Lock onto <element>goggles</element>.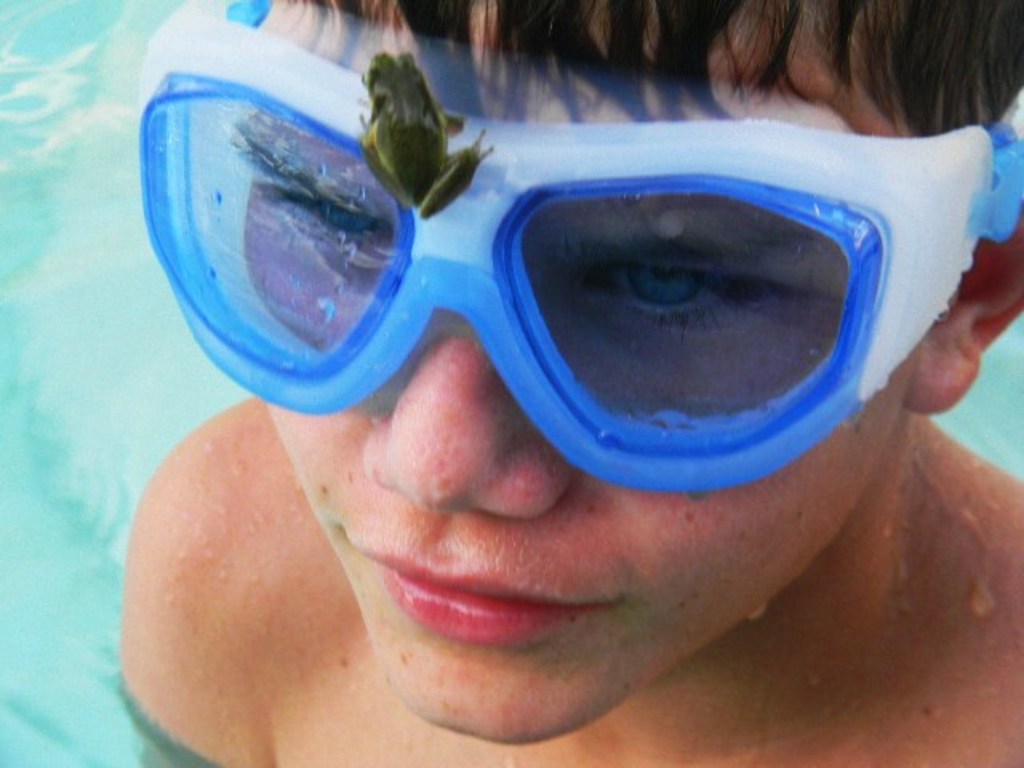
Locked: 131, 0, 1022, 498.
